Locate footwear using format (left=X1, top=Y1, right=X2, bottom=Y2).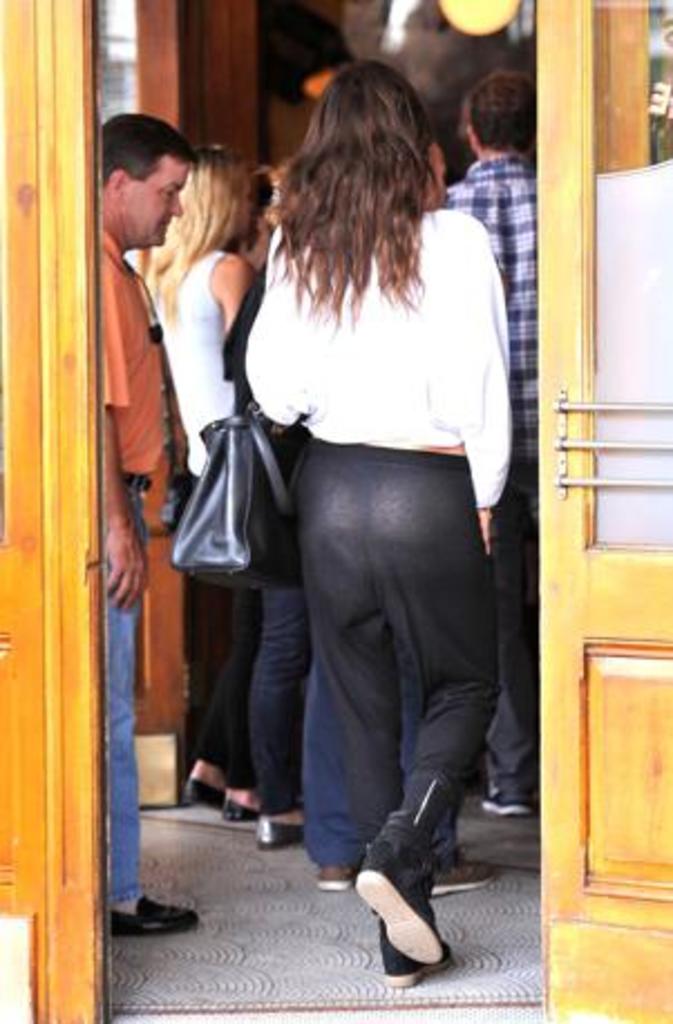
(left=382, top=894, right=458, bottom=990).
